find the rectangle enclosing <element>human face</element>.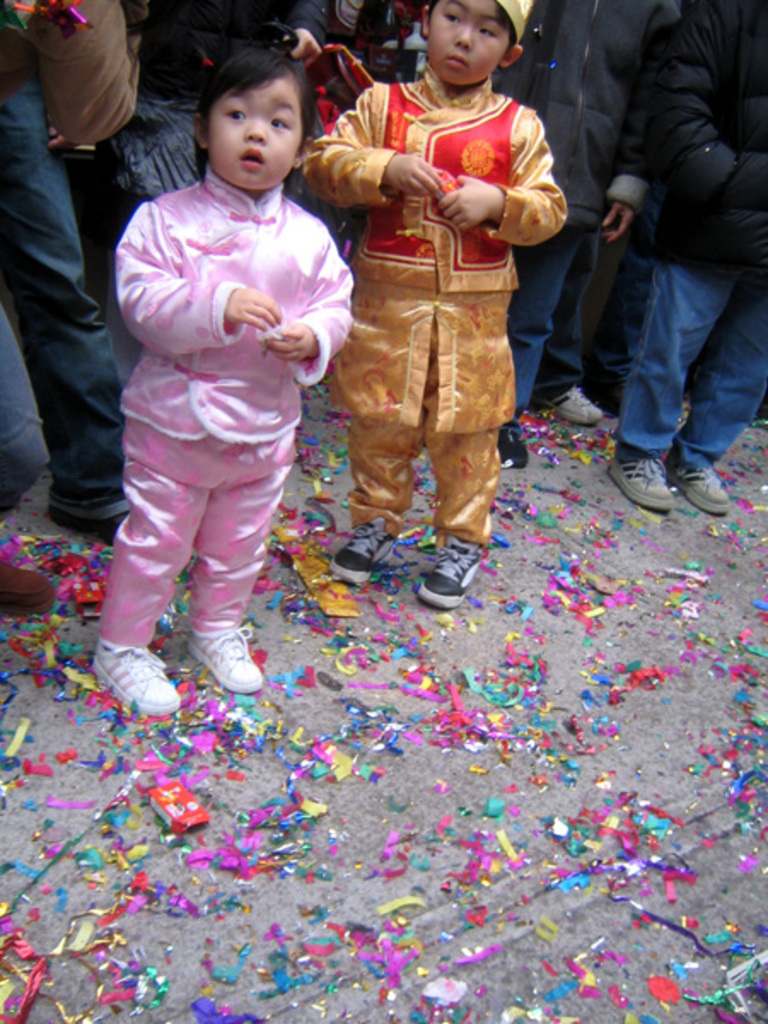
425 0 509 85.
